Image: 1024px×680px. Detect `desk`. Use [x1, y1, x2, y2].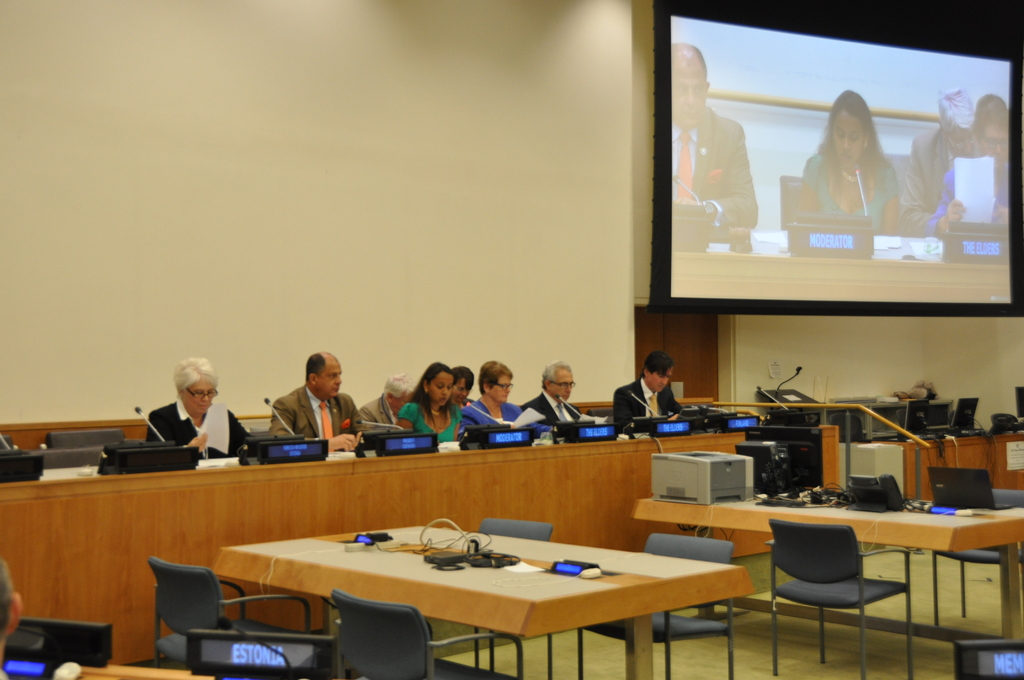
[249, 528, 742, 670].
